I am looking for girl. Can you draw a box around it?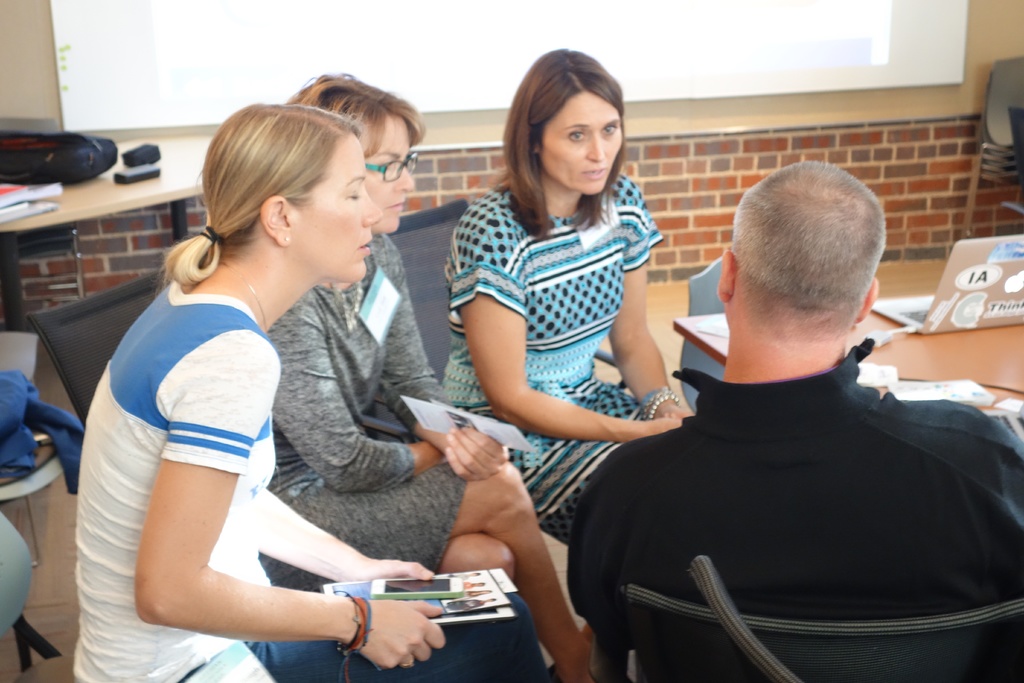
Sure, the bounding box is 76/92/543/681.
